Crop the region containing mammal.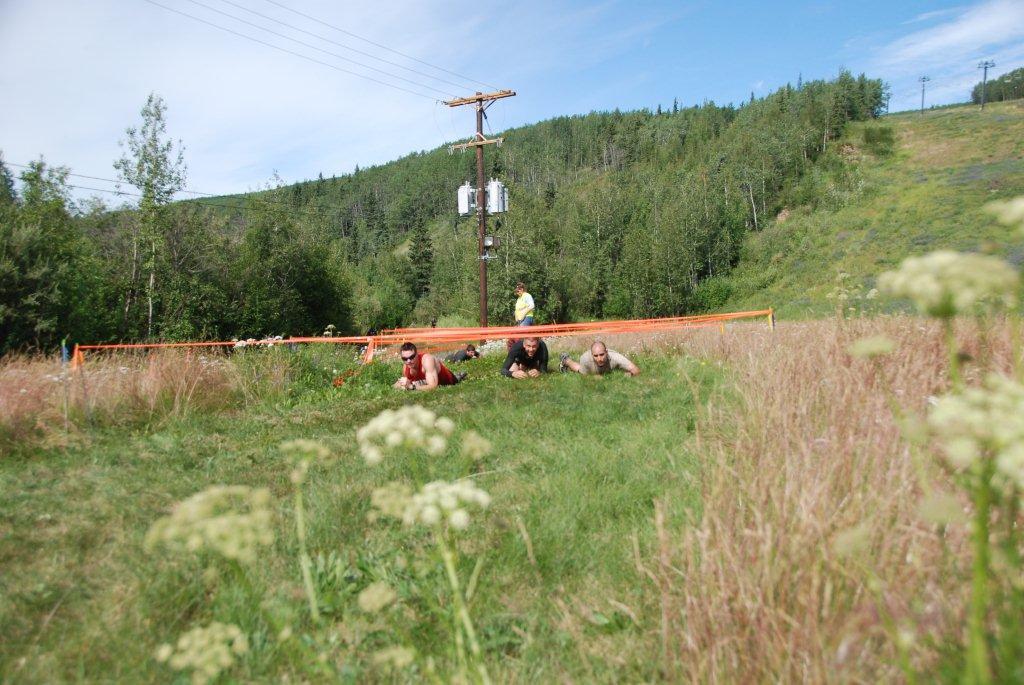
Crop region: x1=391, y1=339, x2=454, y2=400.
